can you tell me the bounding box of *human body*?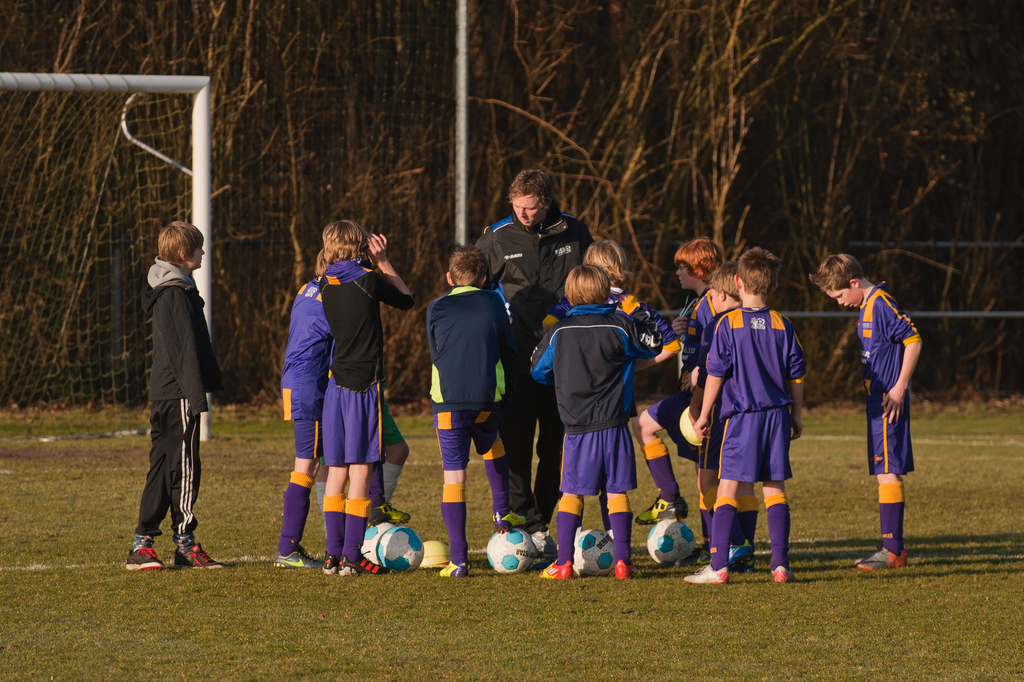
bbox(705, 262, 744, 324).
